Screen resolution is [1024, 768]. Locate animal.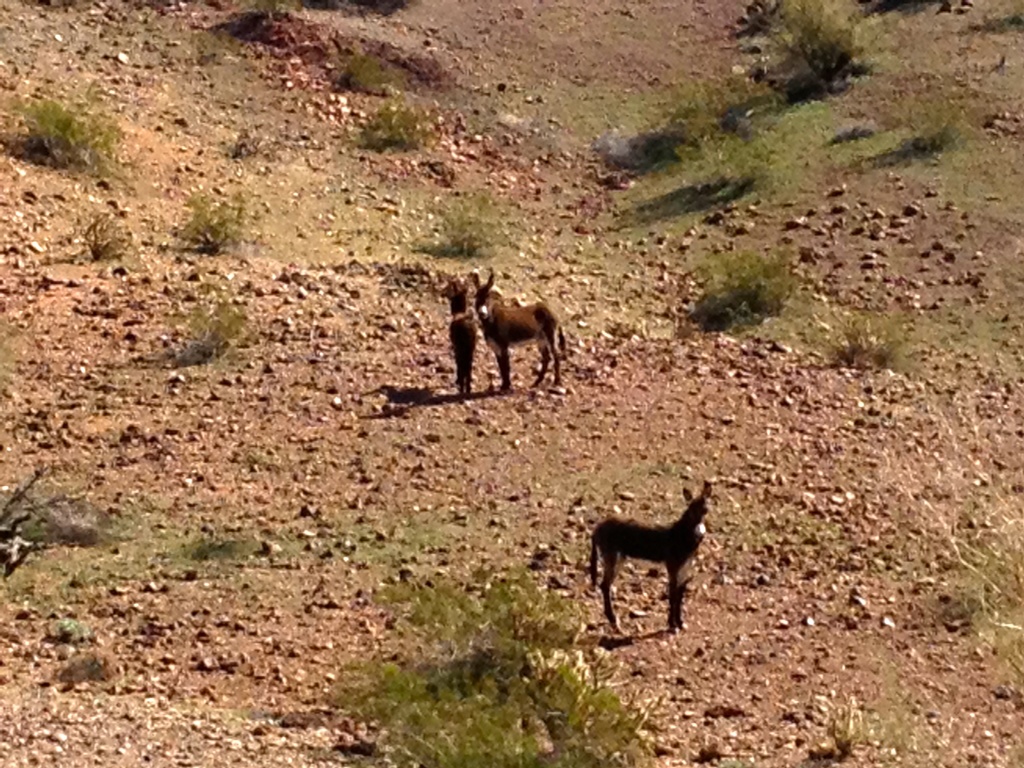
detection(439, 276, 477, 393).
